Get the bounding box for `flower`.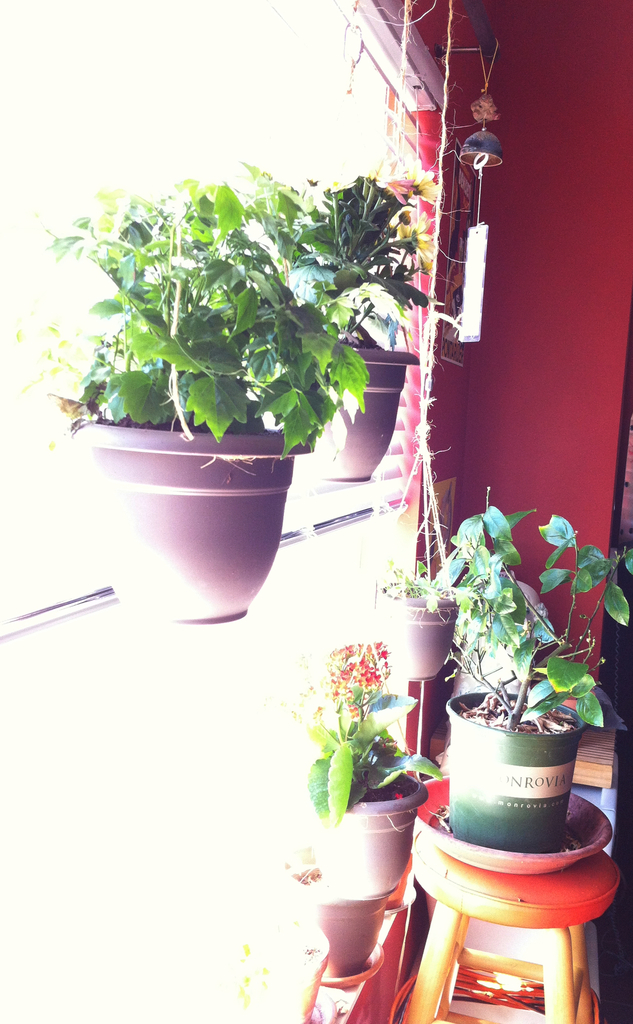
404:154:440:202.
